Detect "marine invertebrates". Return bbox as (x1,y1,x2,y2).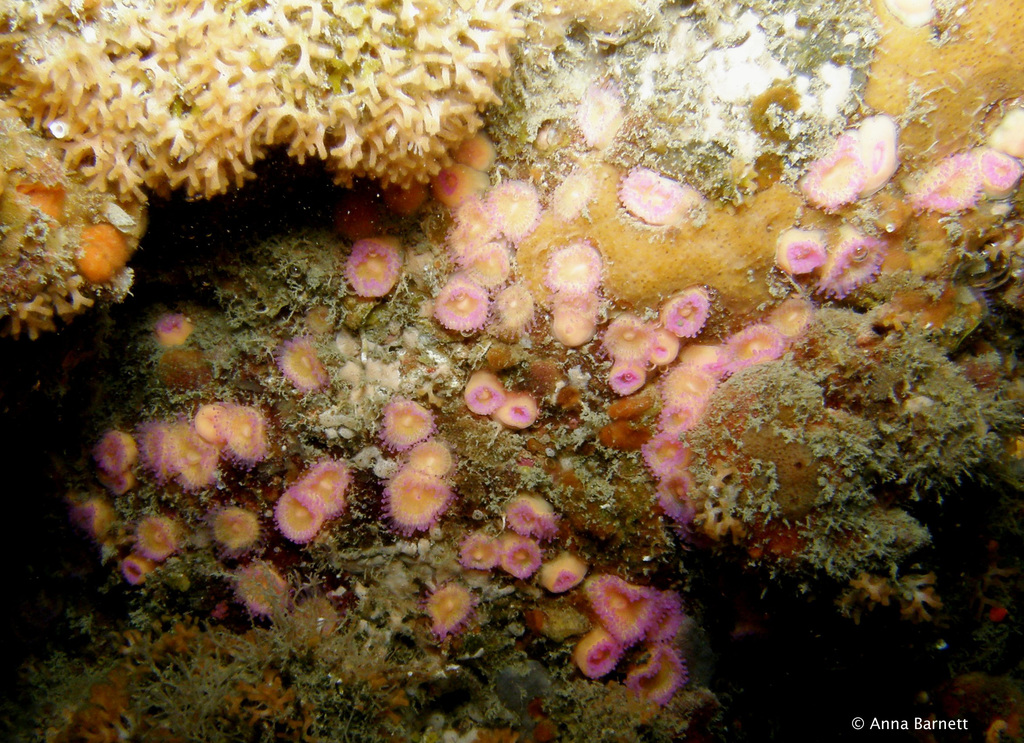
(221,402,273,468).
